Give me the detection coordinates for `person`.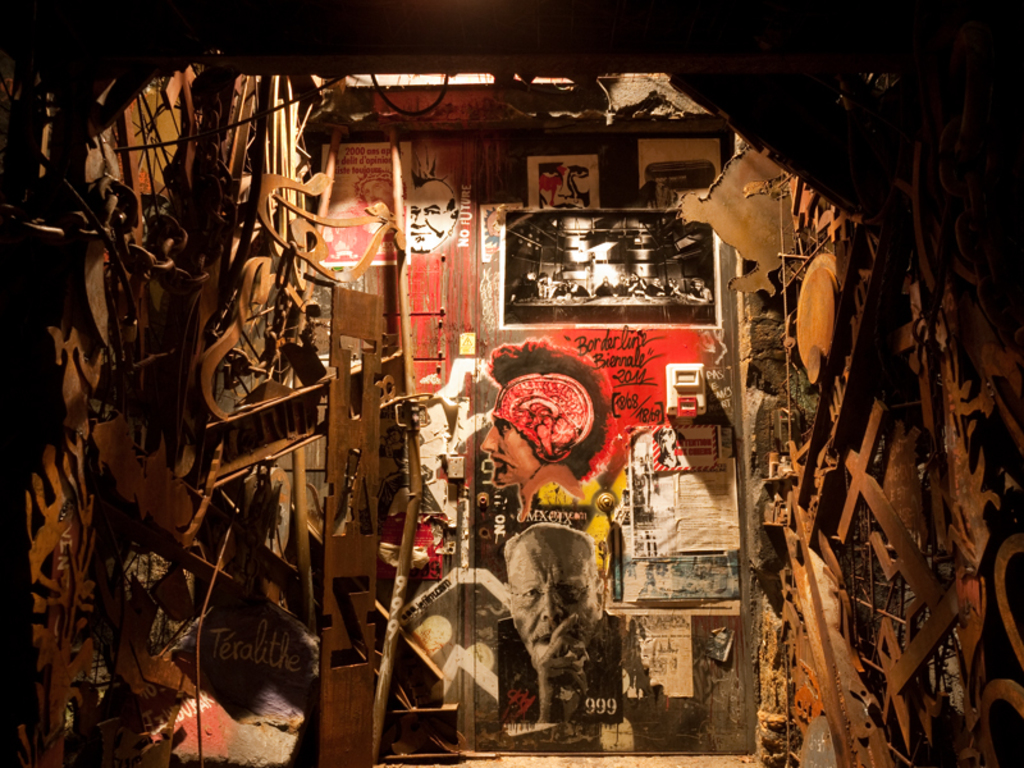
355,160,404,223.
